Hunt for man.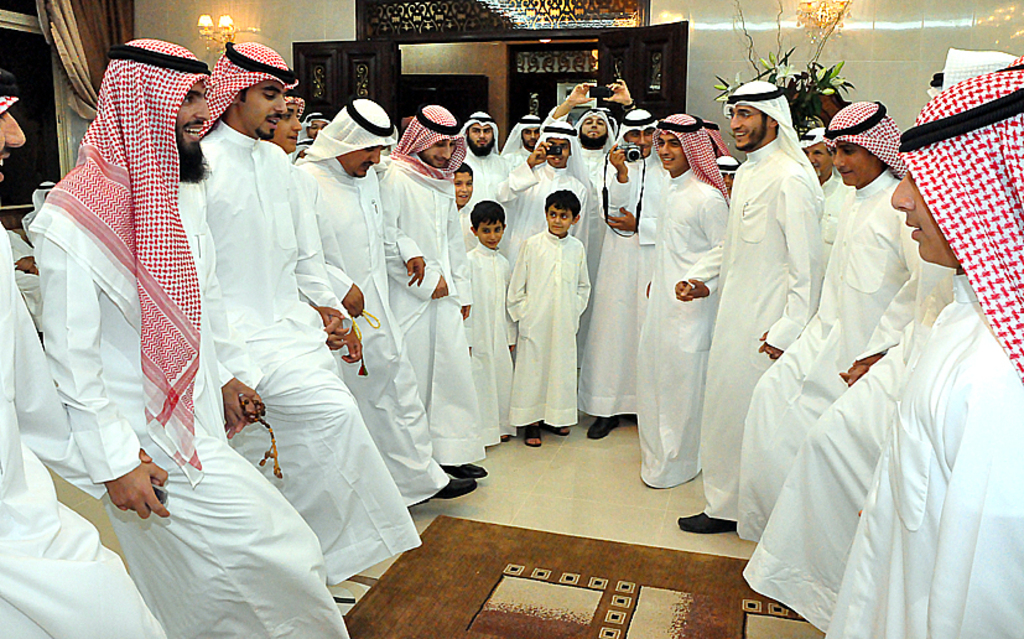
Hunted down at (left=735, top=98, right=926, bottom=539).
